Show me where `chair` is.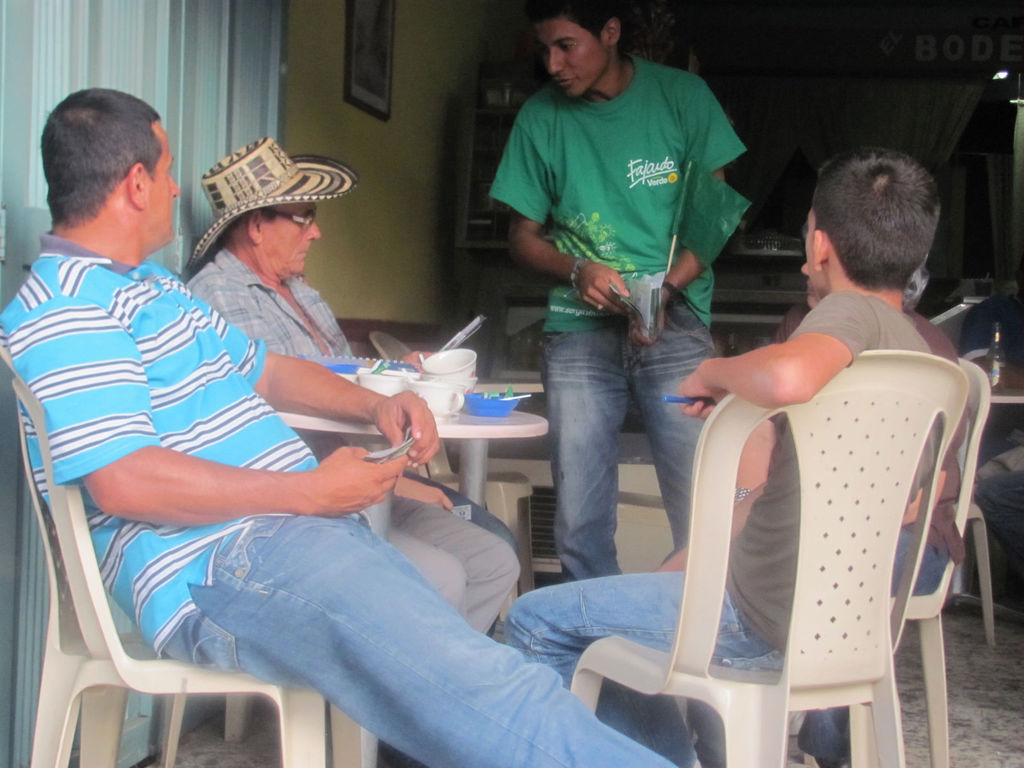
`chair` is at crop(957, 505, 1000, 651).
